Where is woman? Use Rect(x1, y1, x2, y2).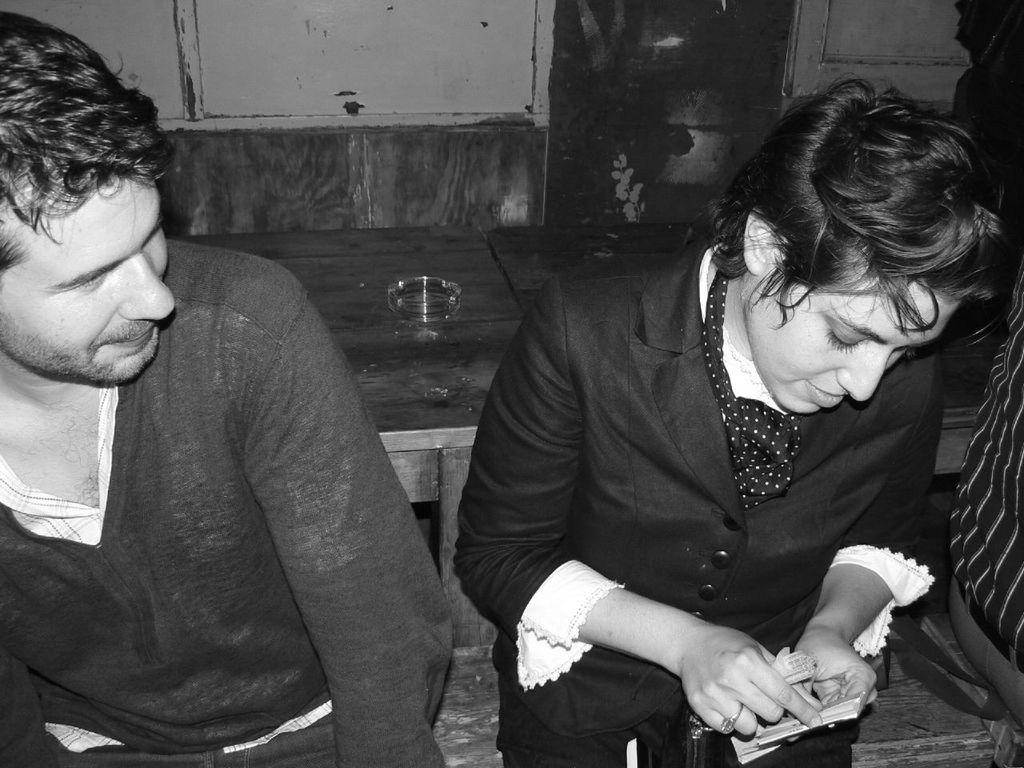
Rect(422, 100, 963, 767).
